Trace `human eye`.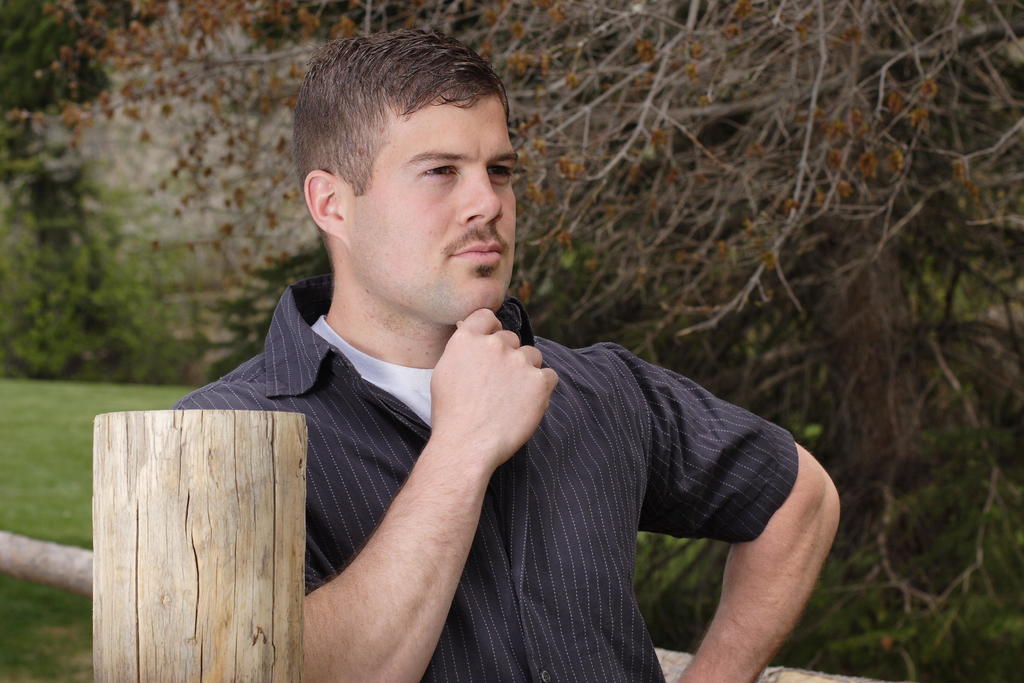
Traced to [406, 153, 467, 185].
